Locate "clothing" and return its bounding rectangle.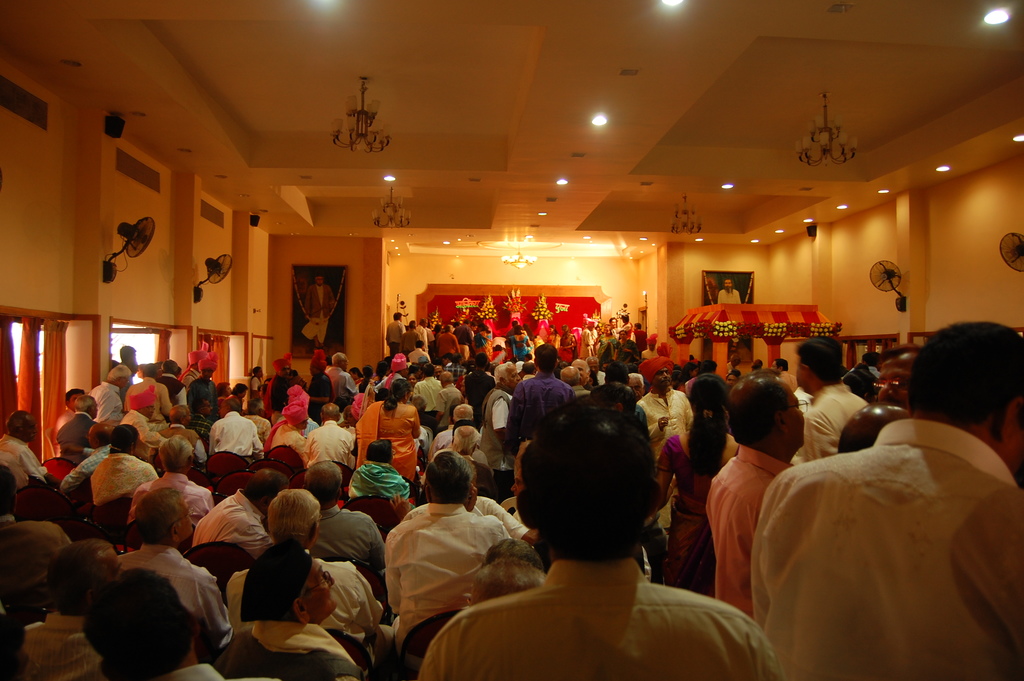
box(17, 607, 103, 680).
